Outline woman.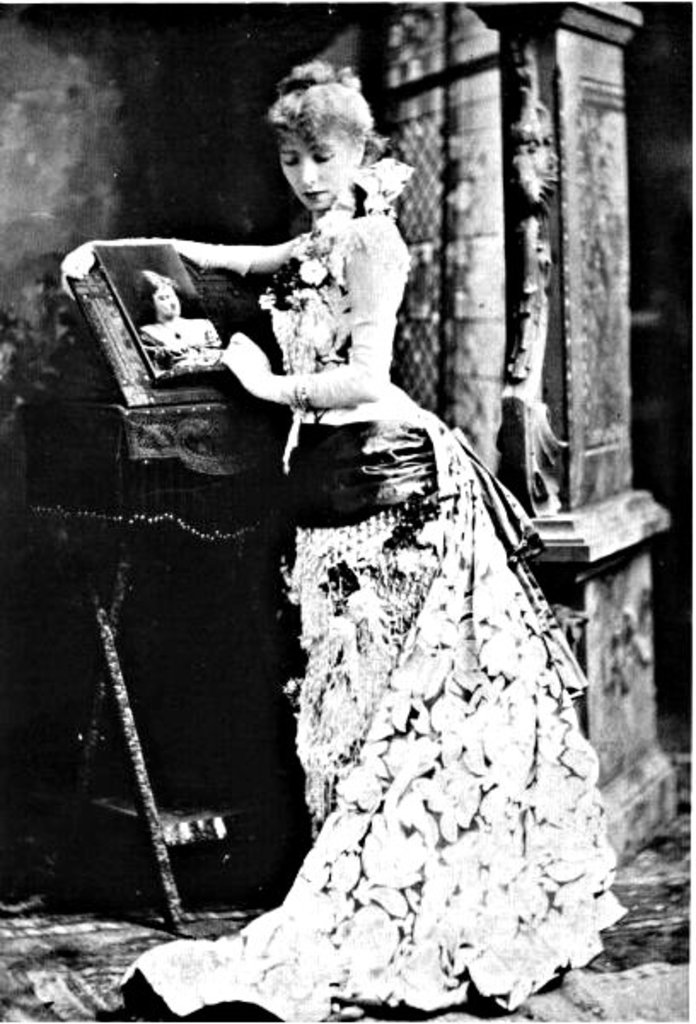
Outline: [x1=143, y1=275, x2=227, y2=370].
